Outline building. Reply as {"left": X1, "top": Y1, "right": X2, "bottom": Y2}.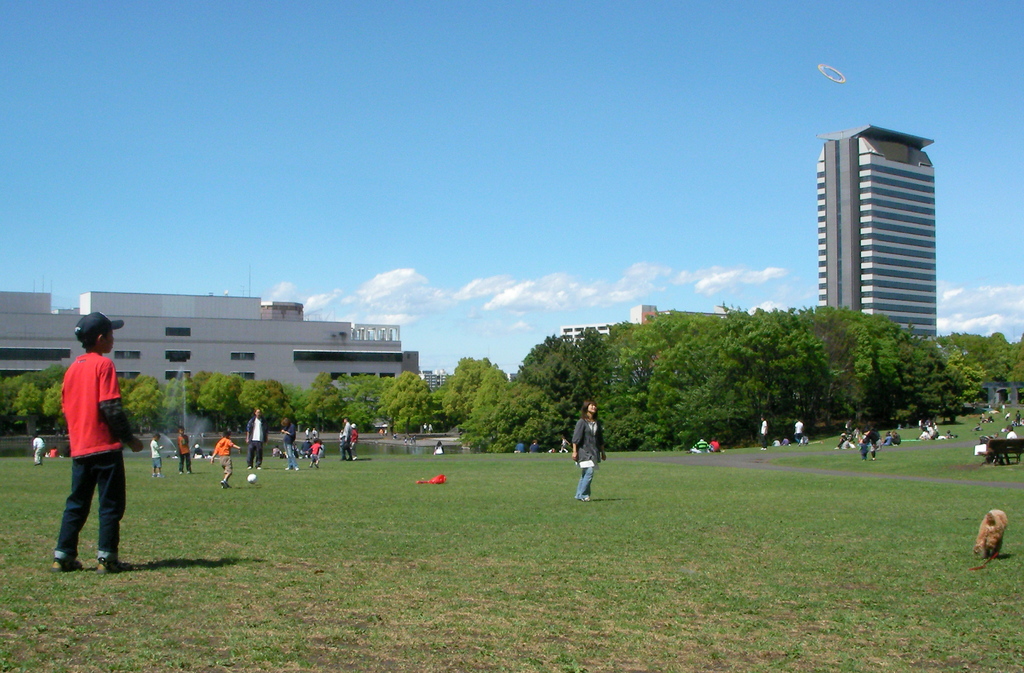
{"left": 419, "top": 369, "right": 449, "bottom": 386}.
